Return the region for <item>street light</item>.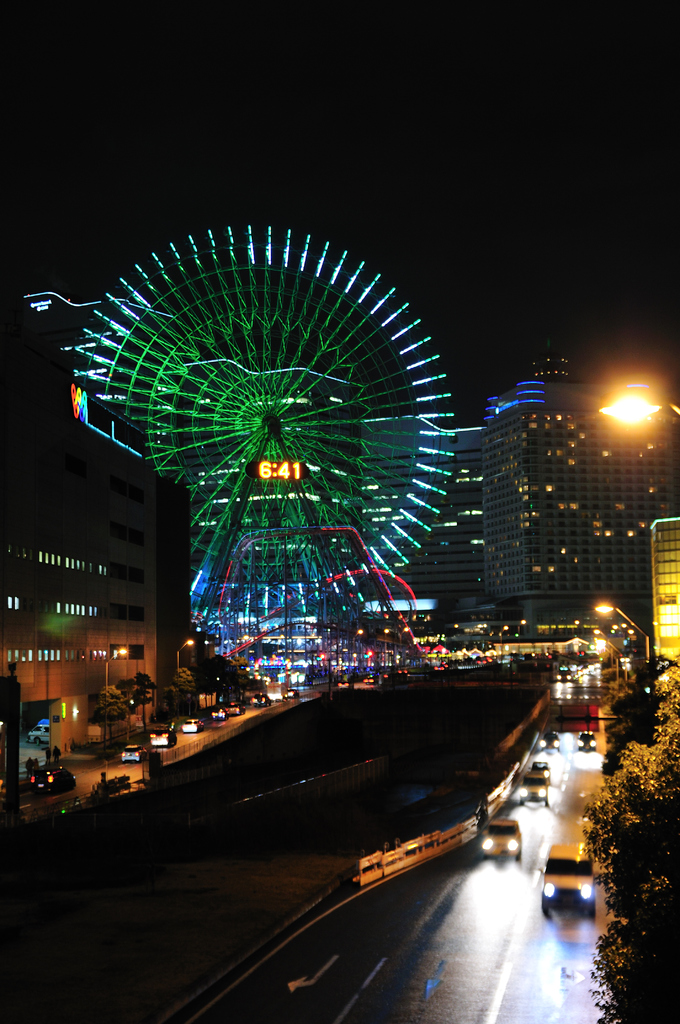
left=175, top=638, right=193, bottom=682.
